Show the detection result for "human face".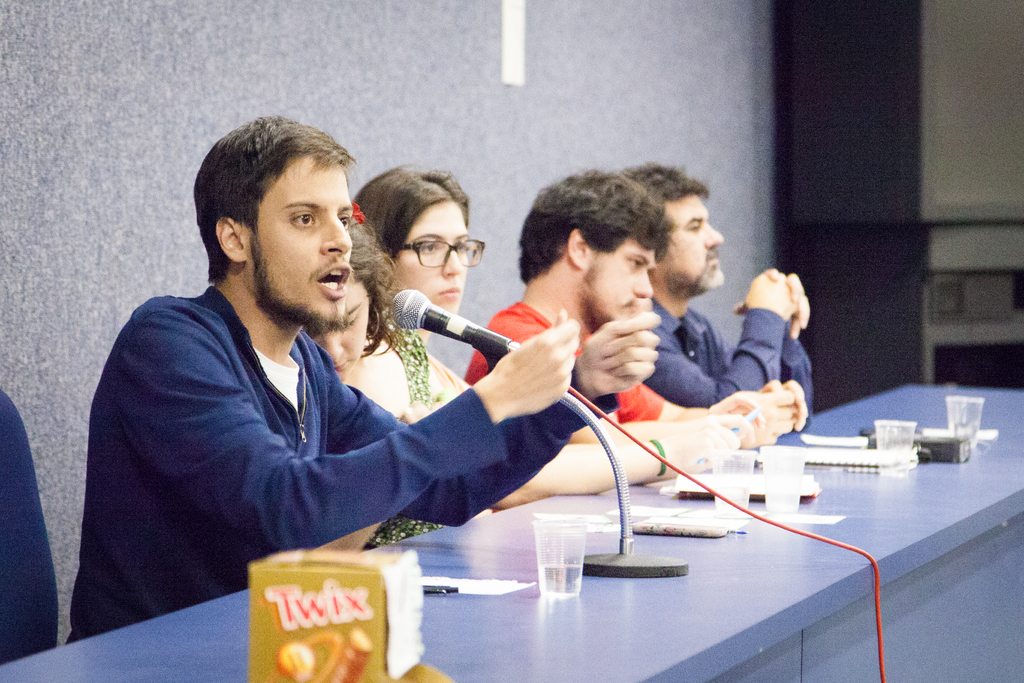
x1=248, y1=155, x2=354, y2=323.
